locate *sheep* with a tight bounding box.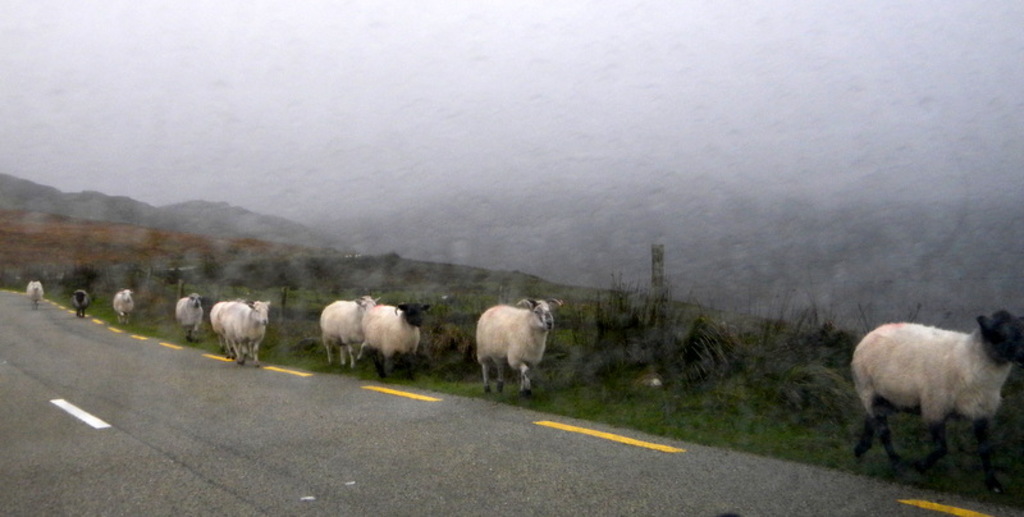
bbox(218, 299, 273, 366).
